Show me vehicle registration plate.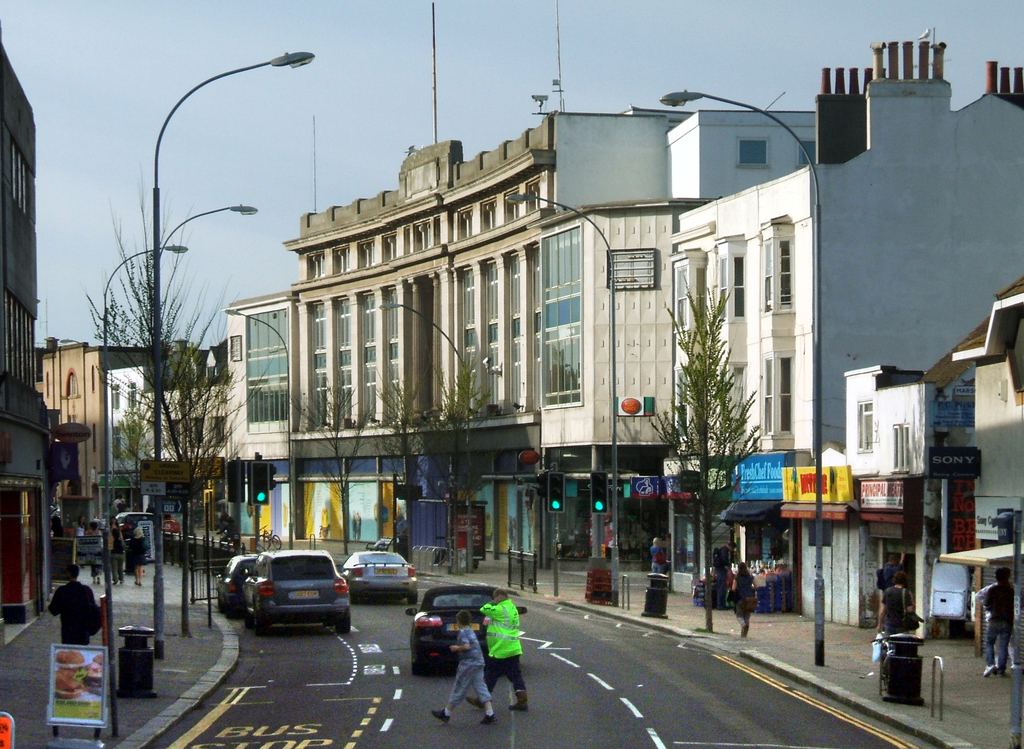
vehicle registration plate is here: bbox=[291, 590, 319, 601].
